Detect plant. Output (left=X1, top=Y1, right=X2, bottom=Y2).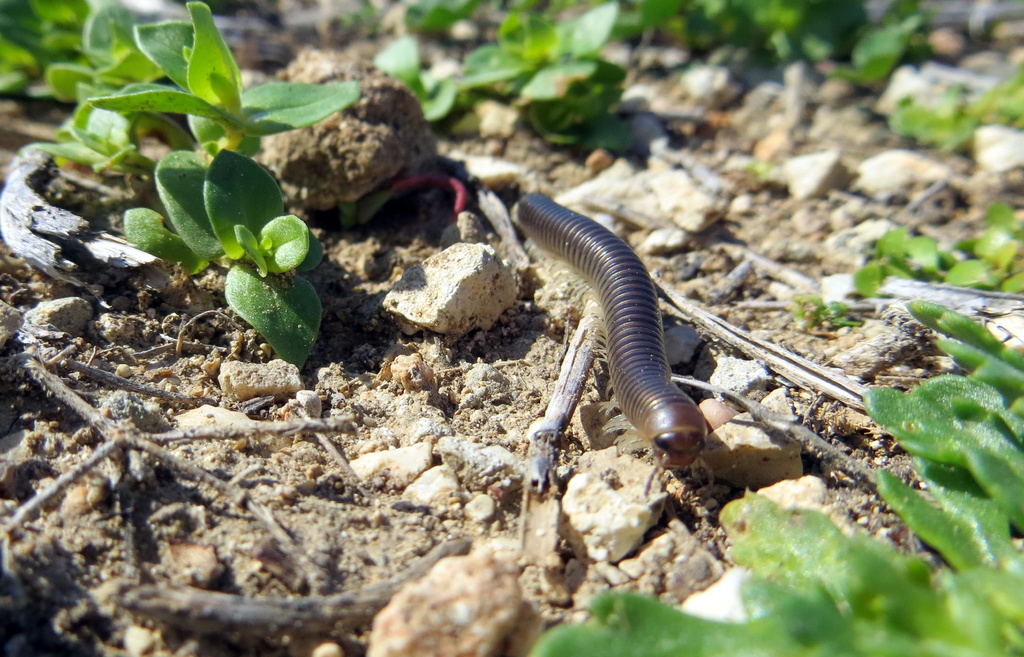
(left=532, top=487, right=1023, bottom=656).
